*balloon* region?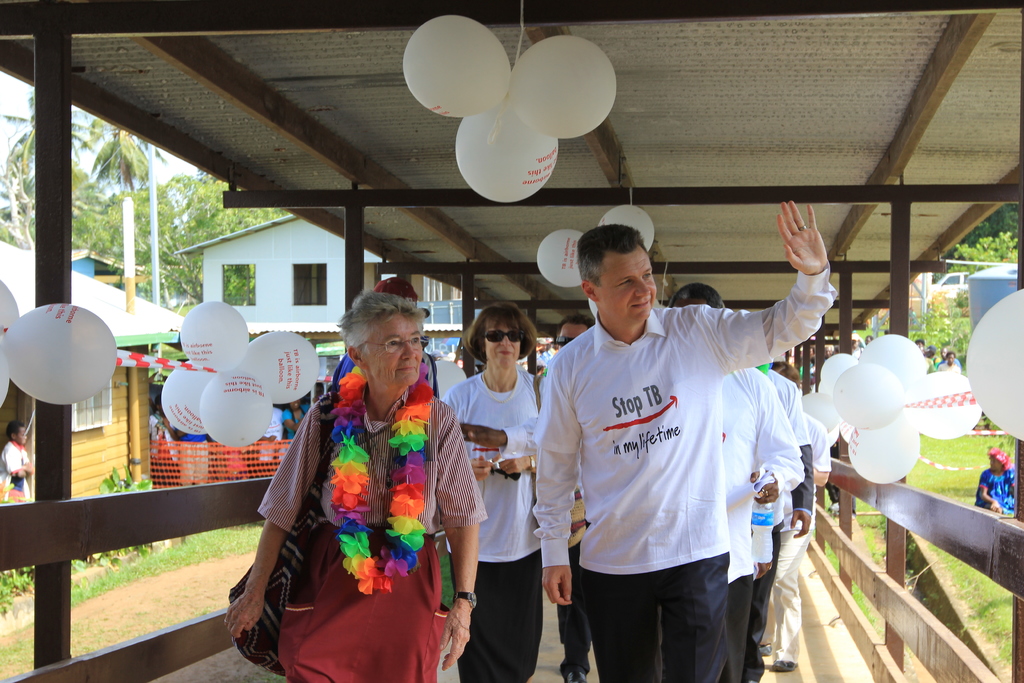
bbox=[0, 275, 19, 341]
